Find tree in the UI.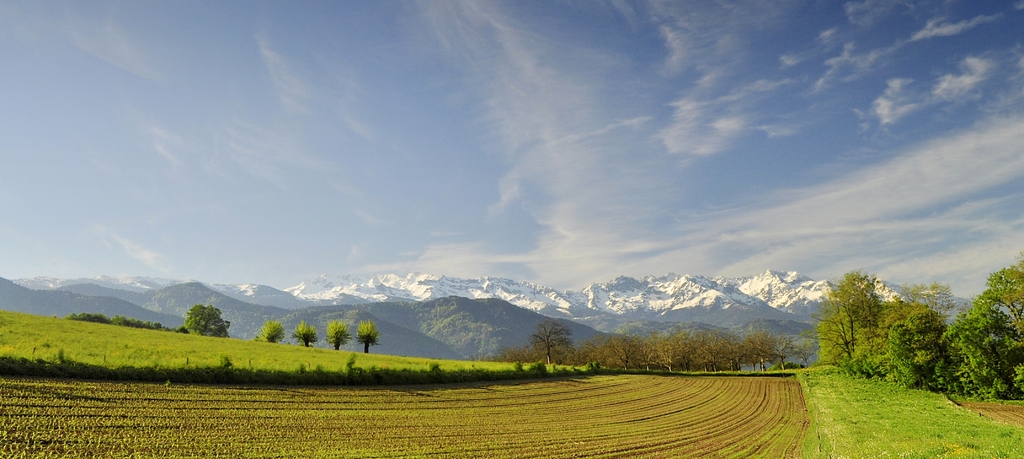
UI element at 283, 323, 321, 352.
